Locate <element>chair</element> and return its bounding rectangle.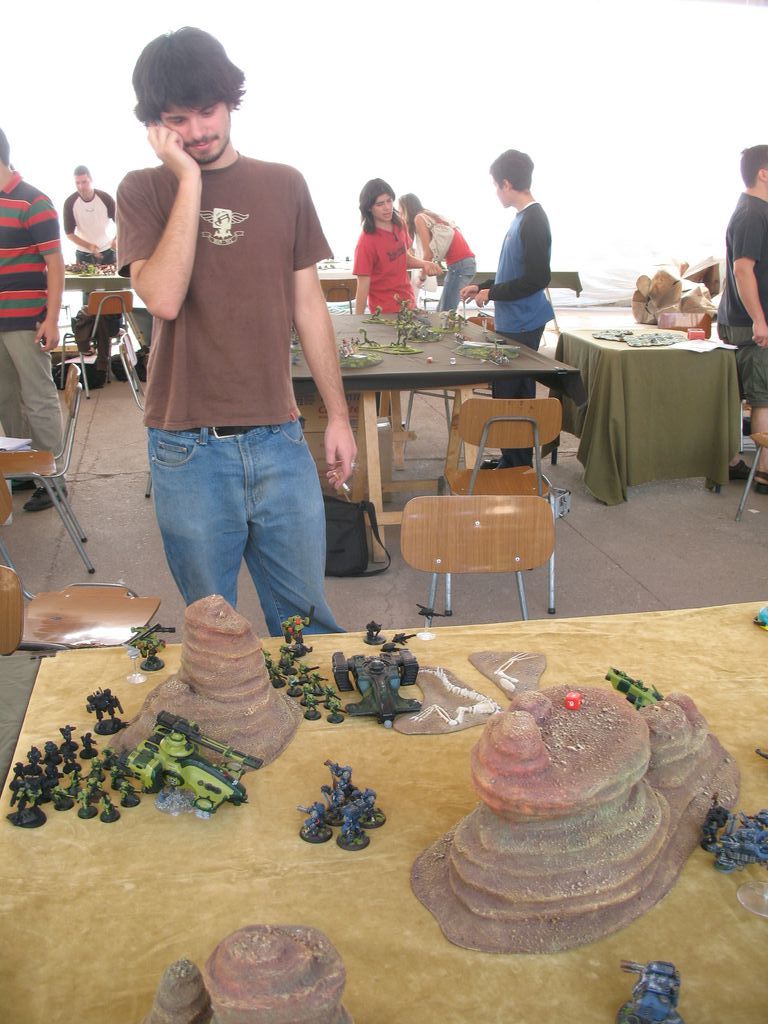
pyautogui.locateOnScreen(431, 398, 562, 604).
